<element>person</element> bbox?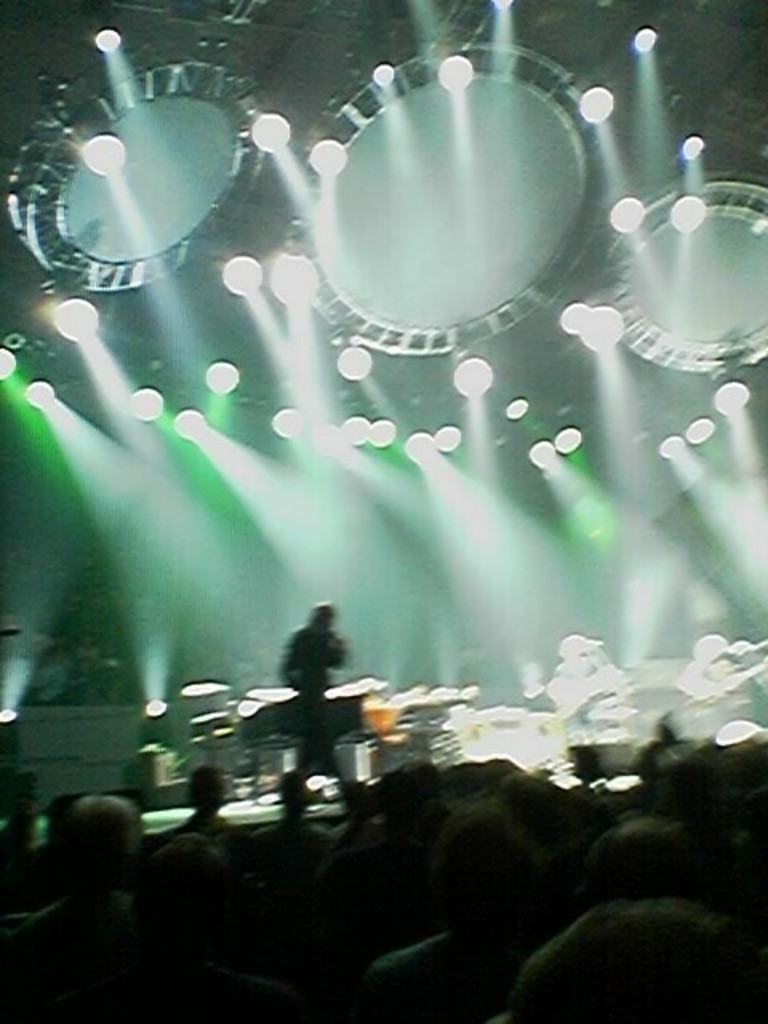
{"left": 0, "top": 798, "right": 211, "bottom": 1022}
